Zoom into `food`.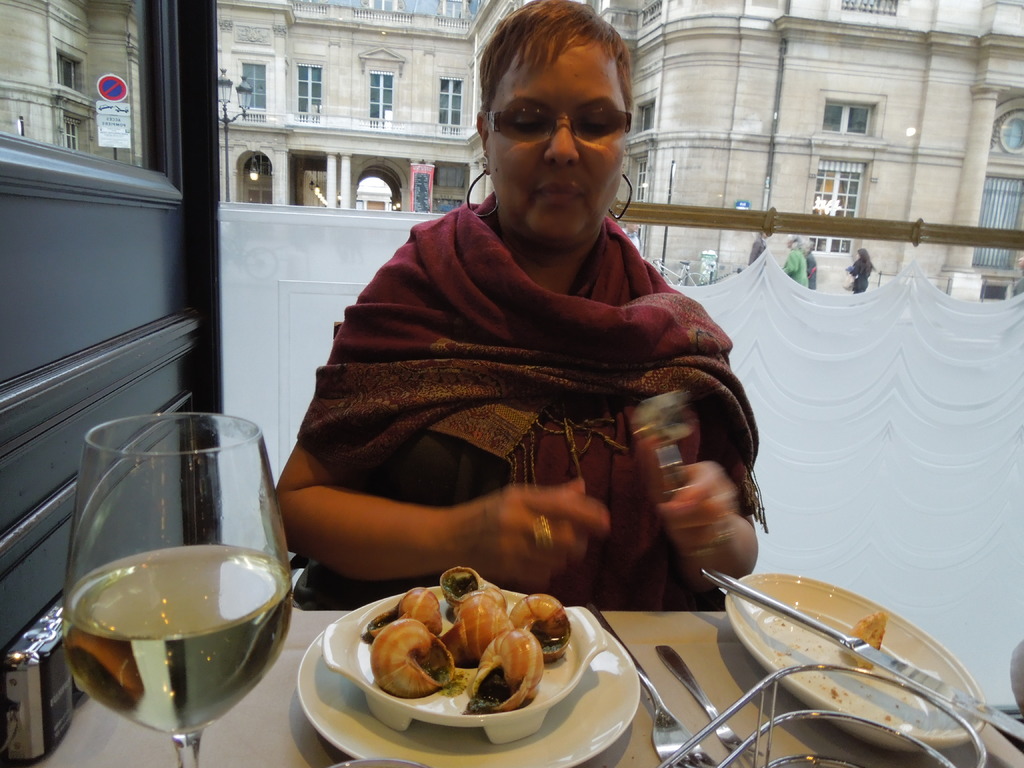
Zoom target: 365, 582, 564, 730.
